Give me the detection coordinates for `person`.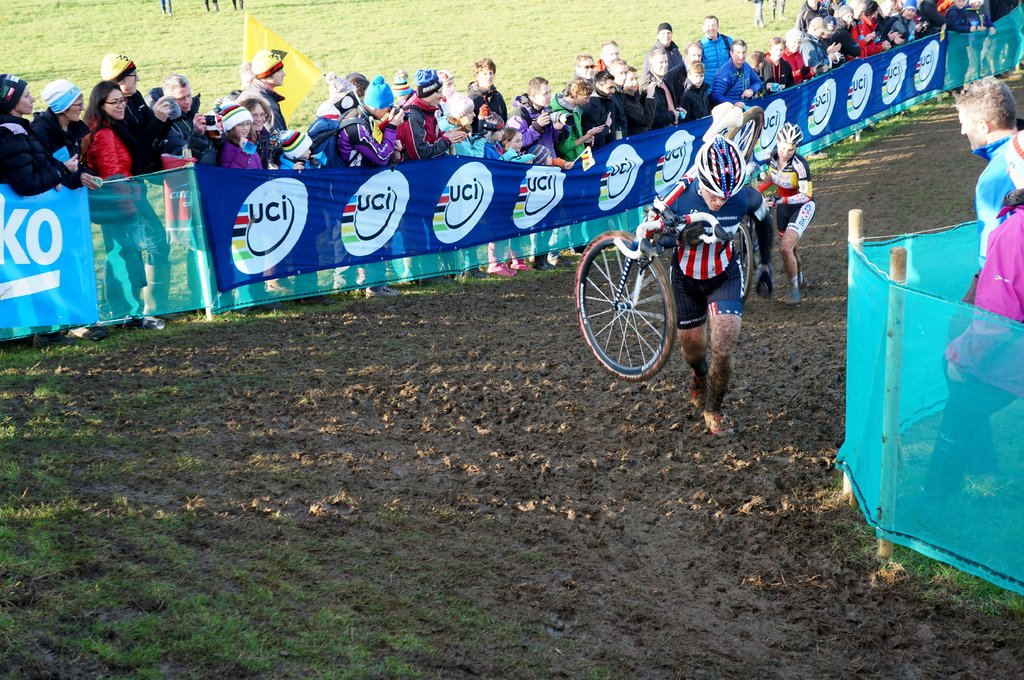
l=143, t=74, r=207, b=161.
